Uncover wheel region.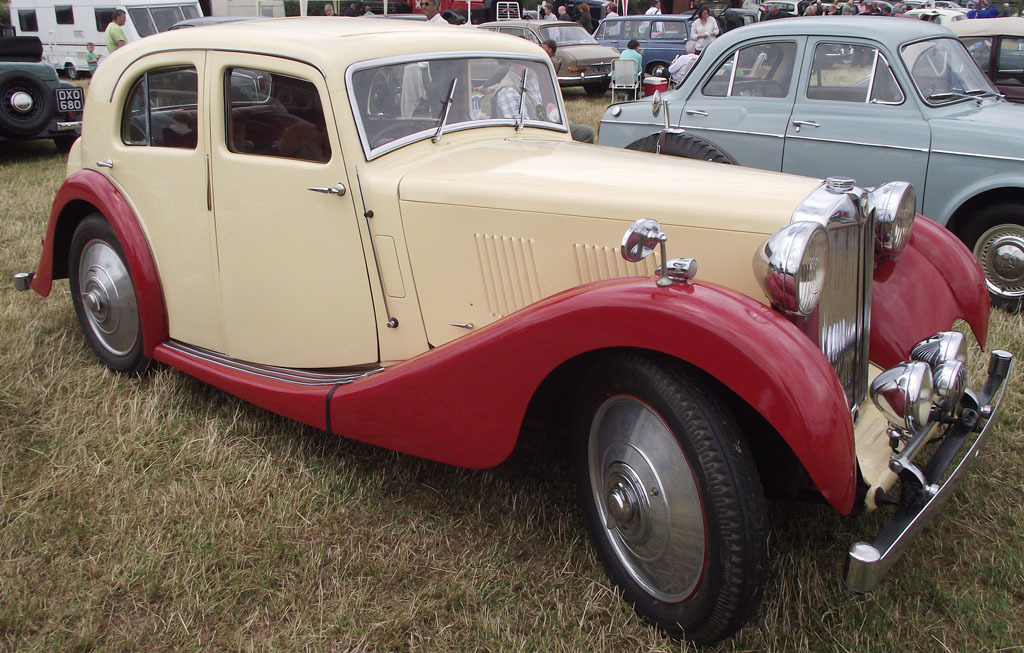
Uncovered: bbox=(66, 63, 76, 79).
